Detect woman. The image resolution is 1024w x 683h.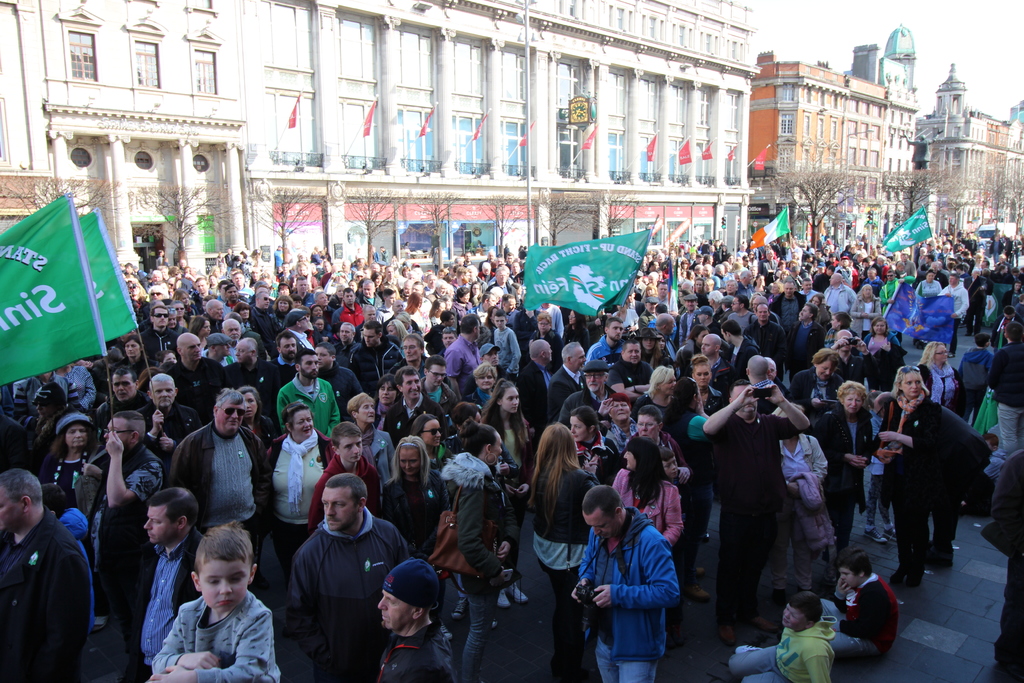
crop(442, 411, 520, 682).
